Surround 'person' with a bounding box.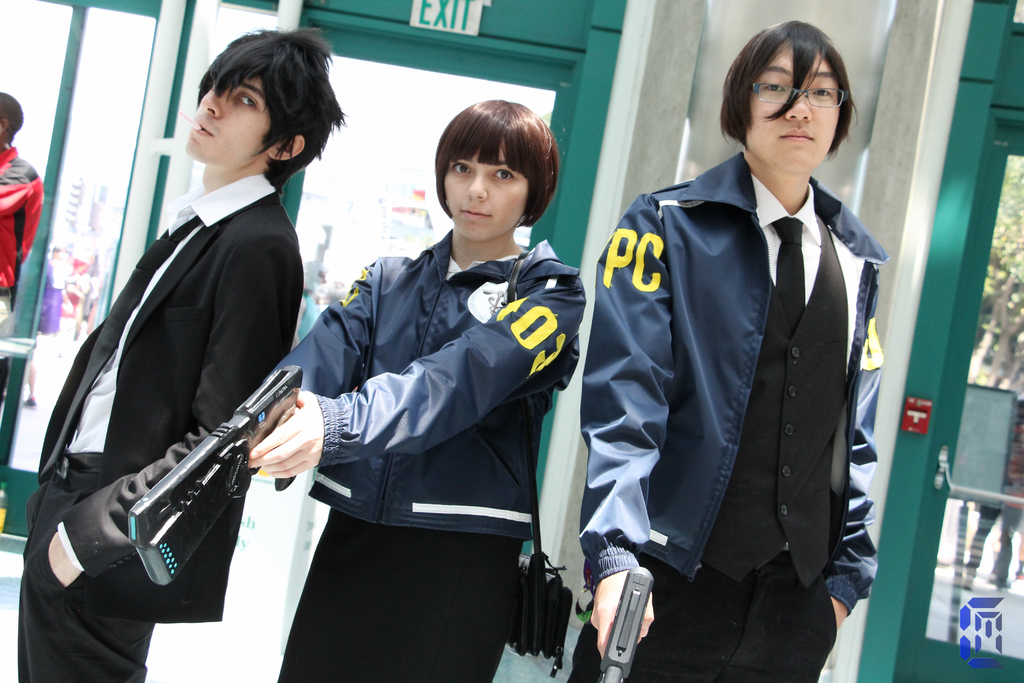
{"x1": 271, "y1": 97, "x2": 586, "y2": 682}.
